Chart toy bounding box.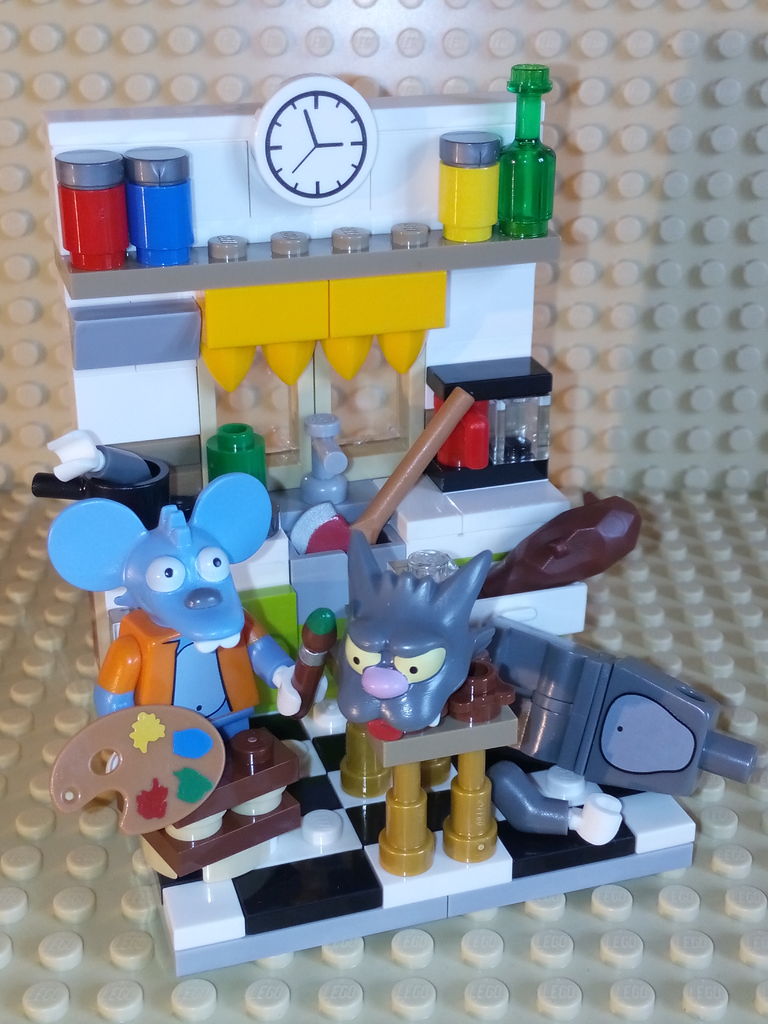
Charted: l=33, t=132, r=691, b=996.
